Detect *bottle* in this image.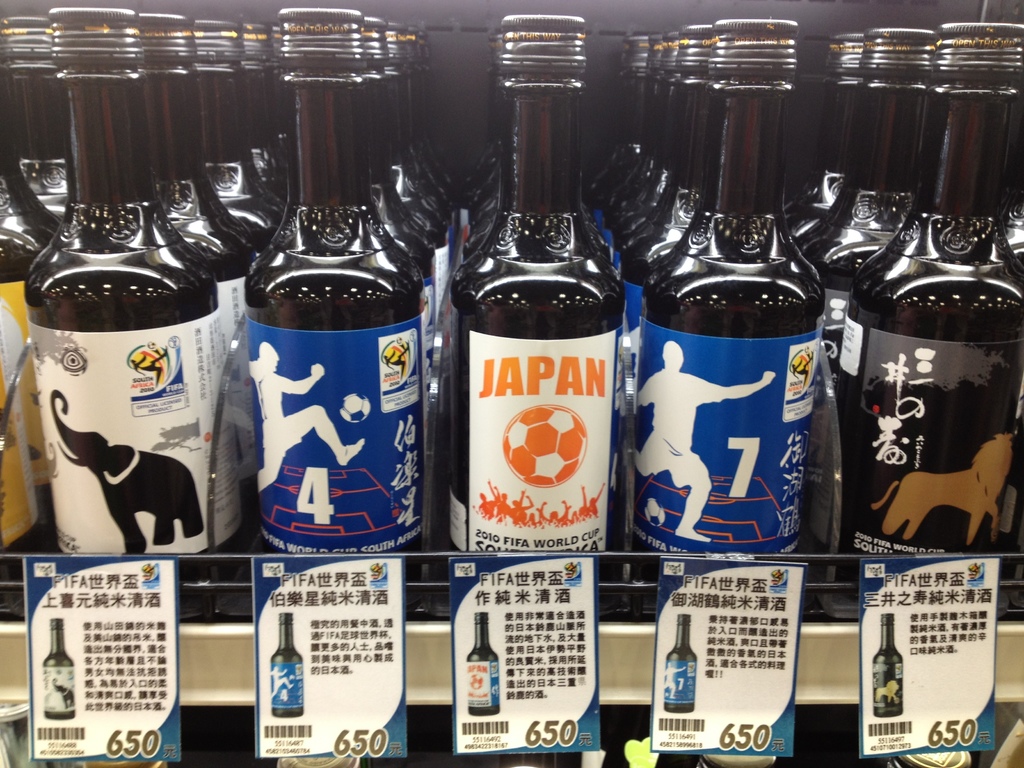
Detection: 220:10:447:595.
